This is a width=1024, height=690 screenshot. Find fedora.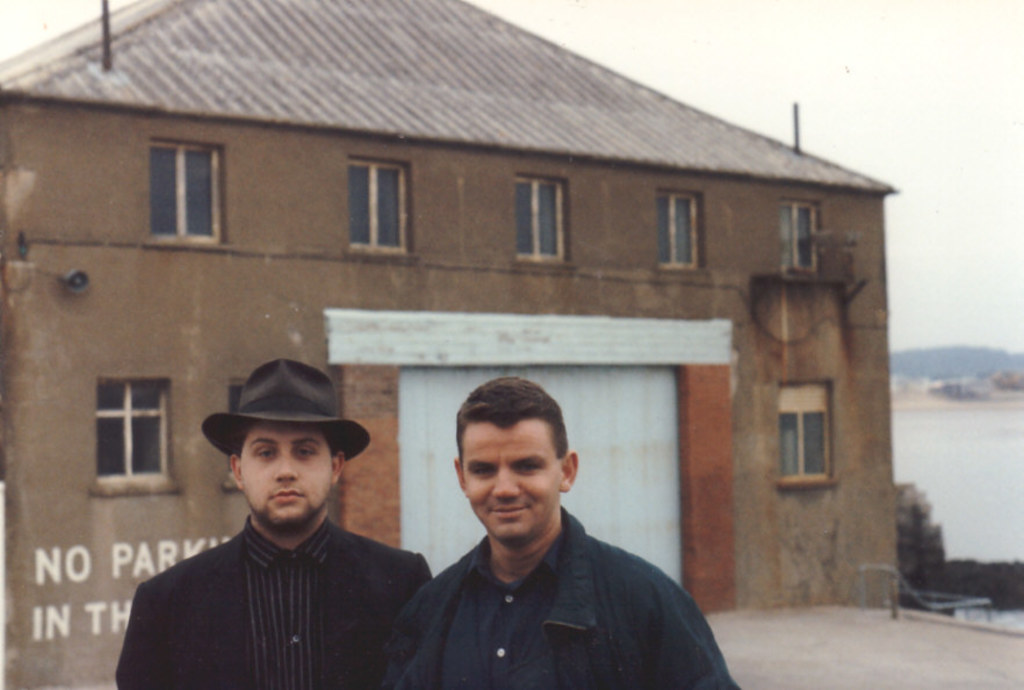
Bounding box: [left=199, top=358, right=372, bottom=459].
